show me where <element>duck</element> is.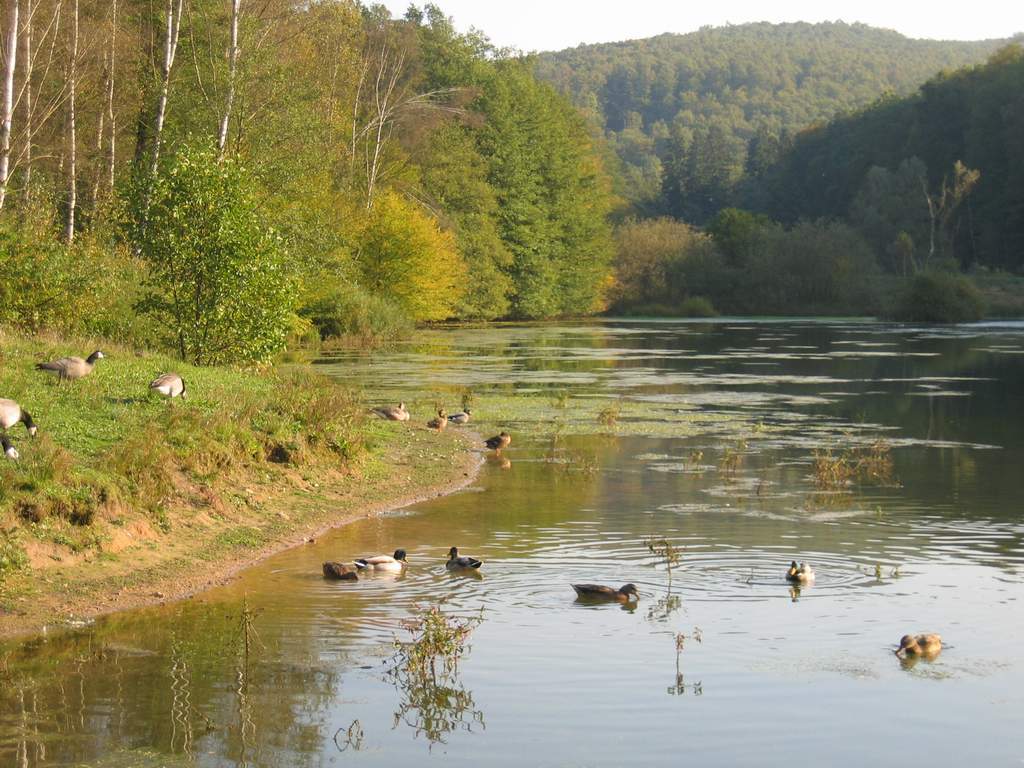
<element>duck</element> is at (427,400,451,432).
